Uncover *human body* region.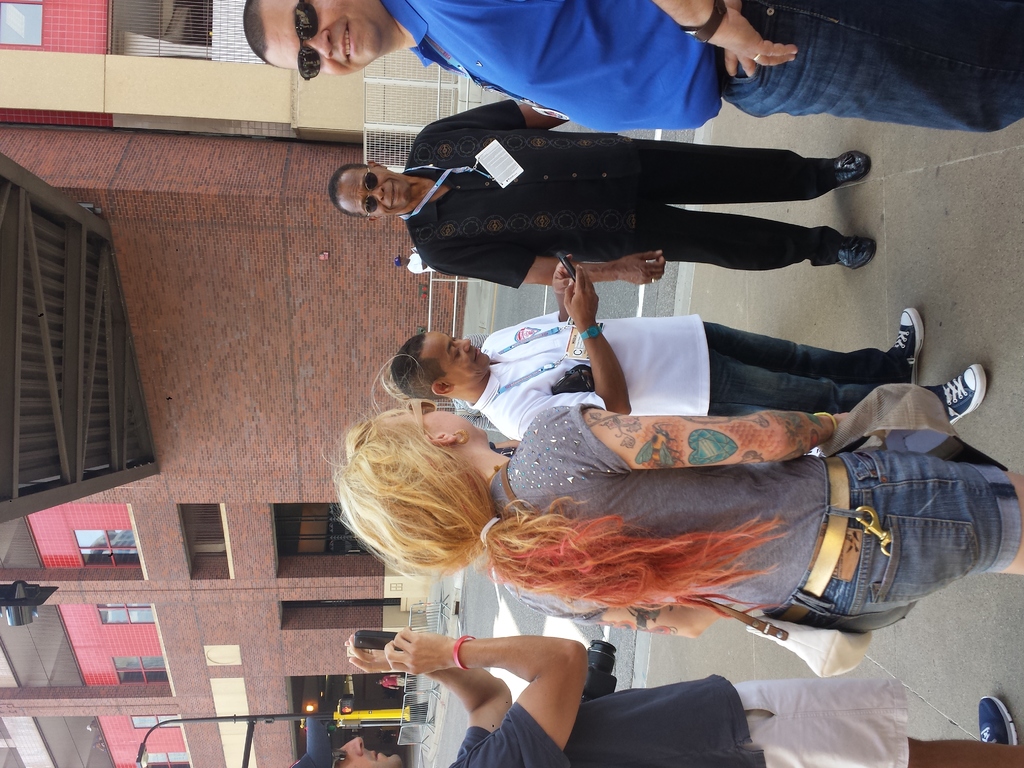
Uncovered: region(242, 0, 1023, 141).
